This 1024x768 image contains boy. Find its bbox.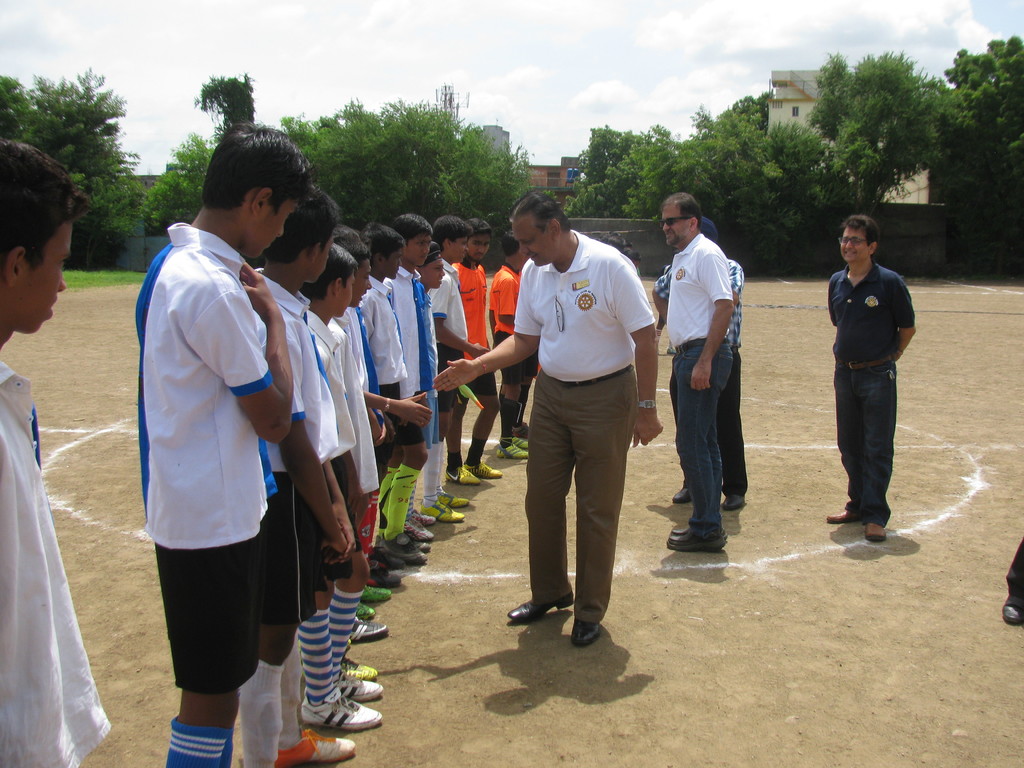
319, 242, 394, 641.
